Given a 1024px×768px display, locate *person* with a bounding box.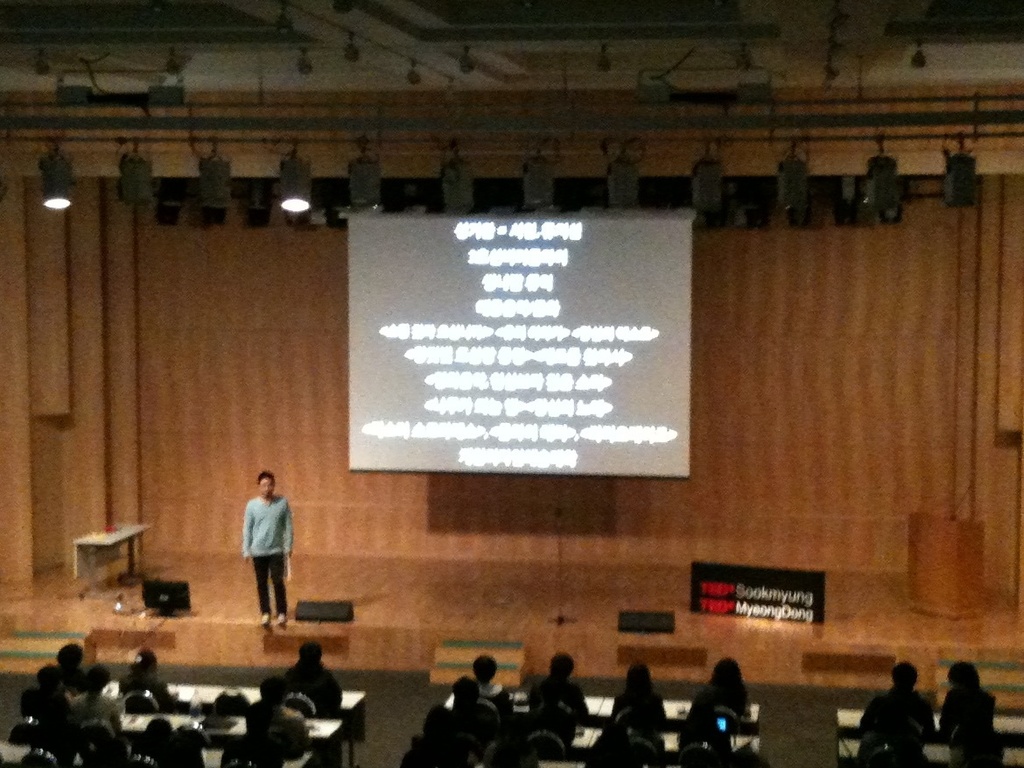
Located: (x1=614, y1=672, x2=656, y2=712).
